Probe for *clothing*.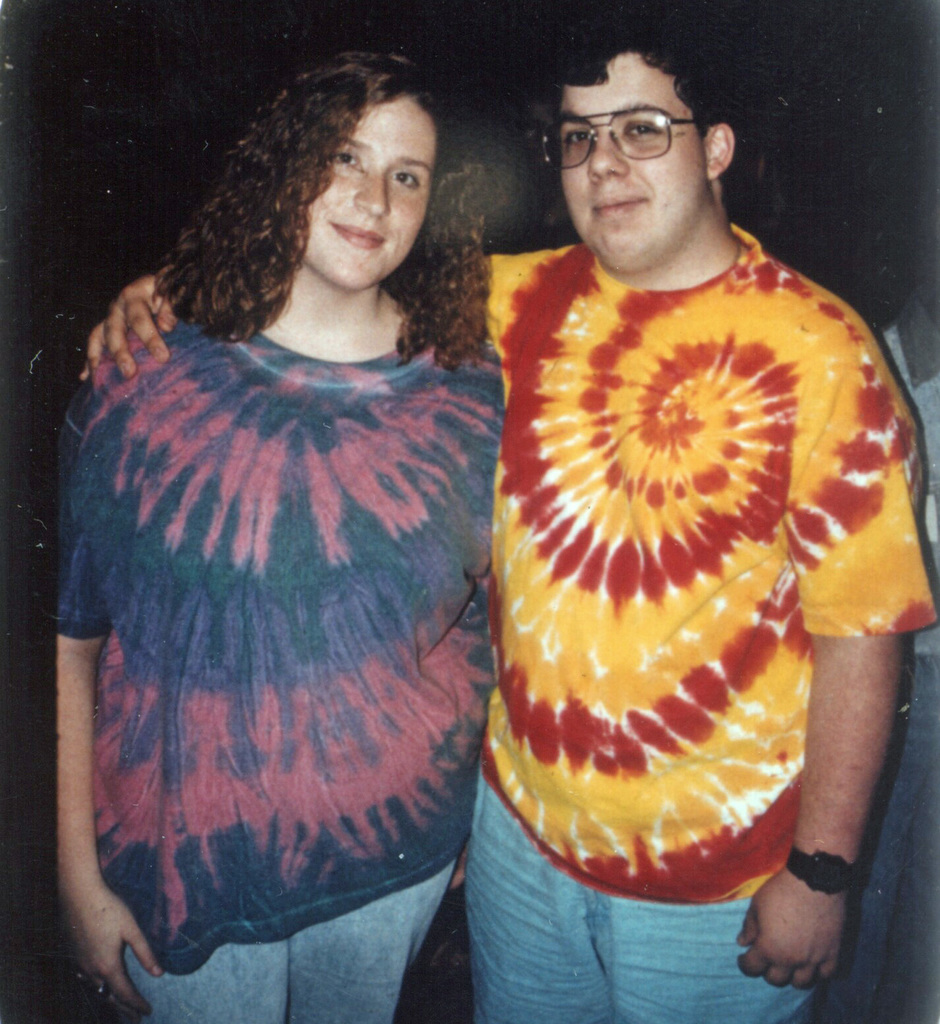
Probe result: (69,247,478,1004).
